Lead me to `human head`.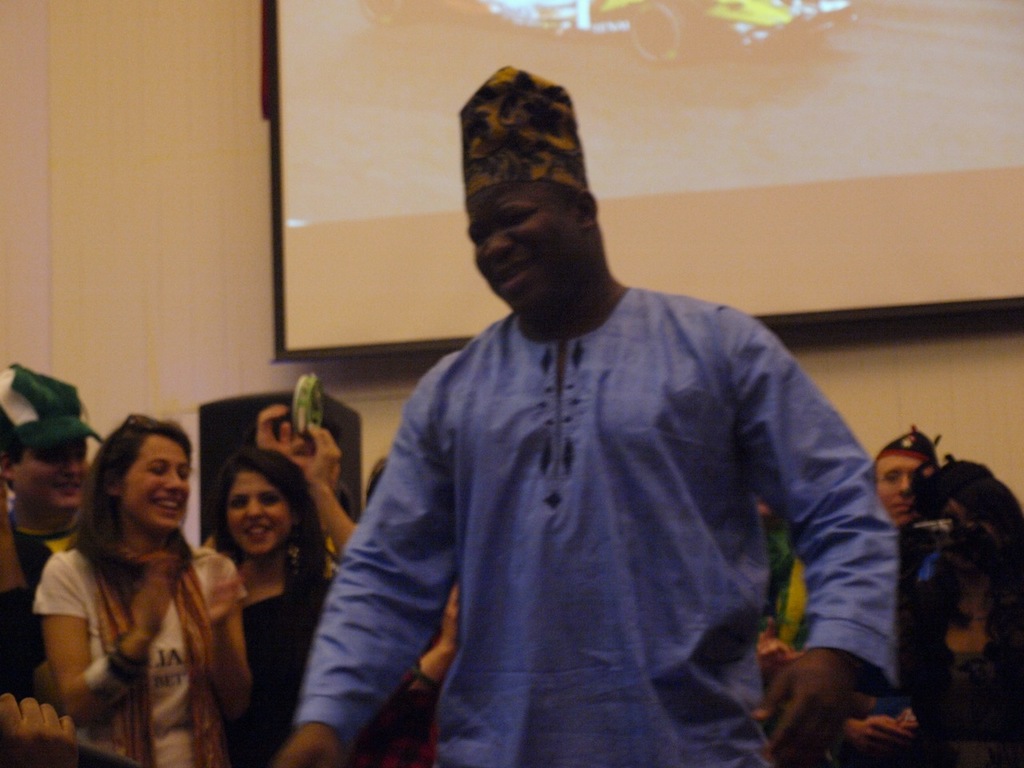
Lead to (left=871, top=422, right=941, bottom=525).
